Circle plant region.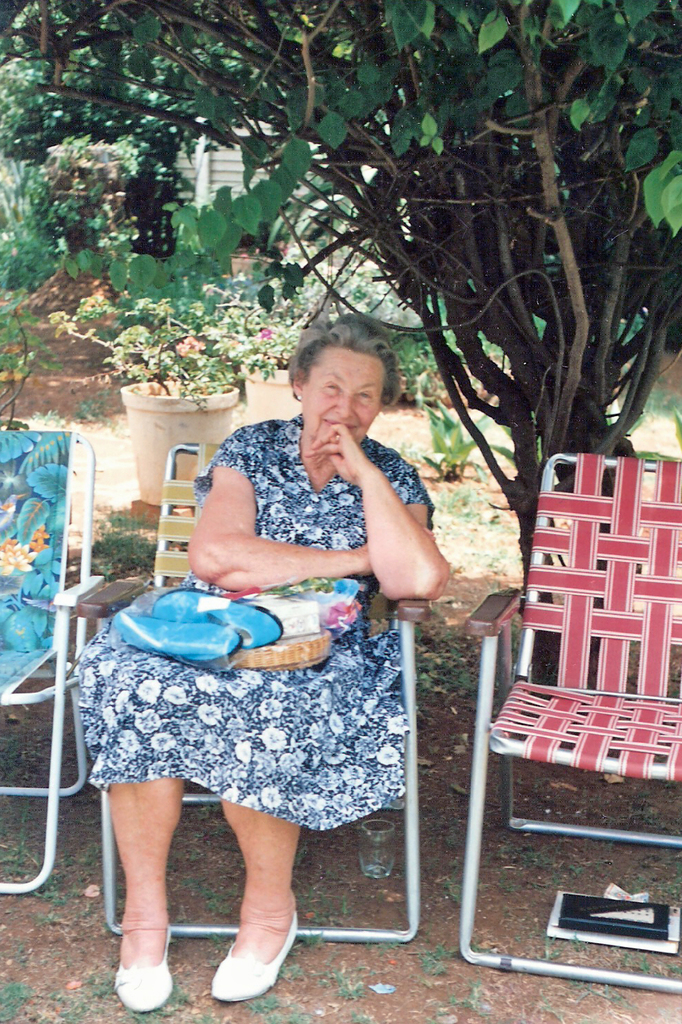
Region: crop(70, 842, 90, 867).
